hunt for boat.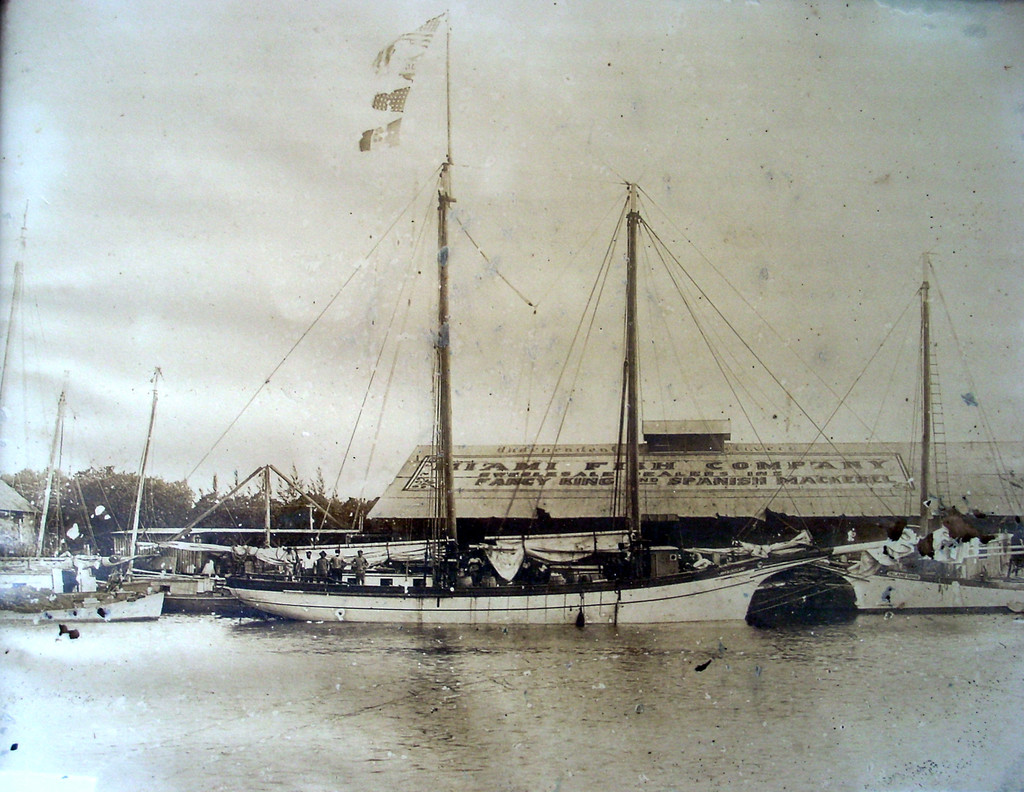
Hunted down at x1=0, y1=379, x2=162, y2=620.
